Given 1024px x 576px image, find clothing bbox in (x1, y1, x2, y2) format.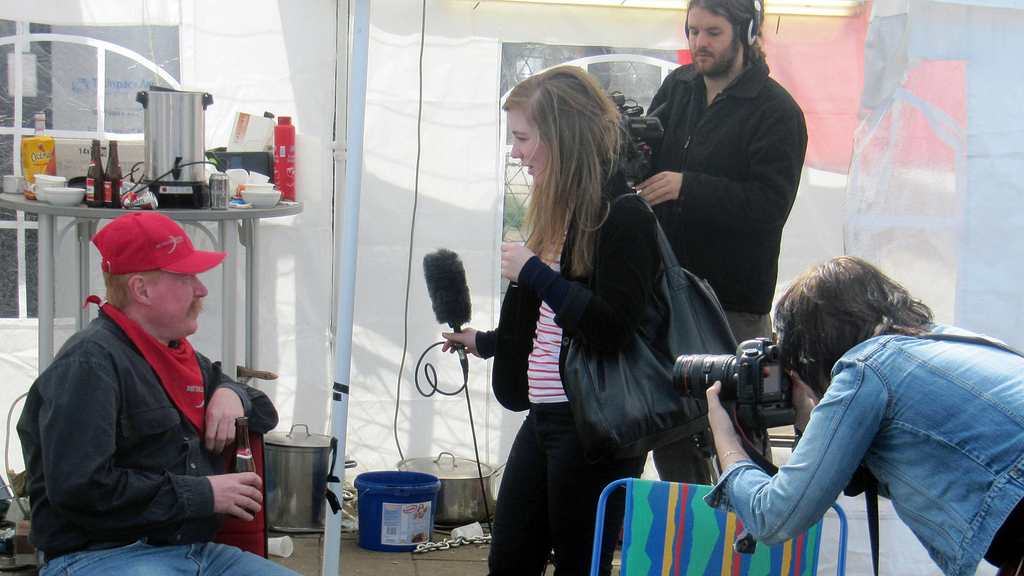
(625, 1, 816, 340).
